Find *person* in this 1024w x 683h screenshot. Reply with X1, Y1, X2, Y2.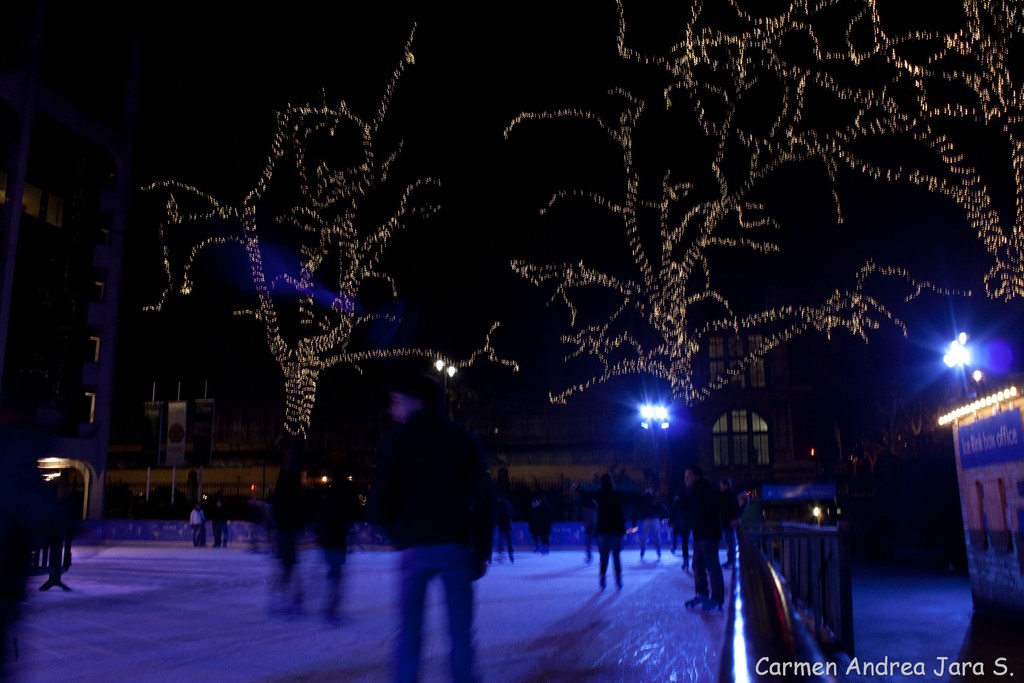
594, 481, 625, 595.
